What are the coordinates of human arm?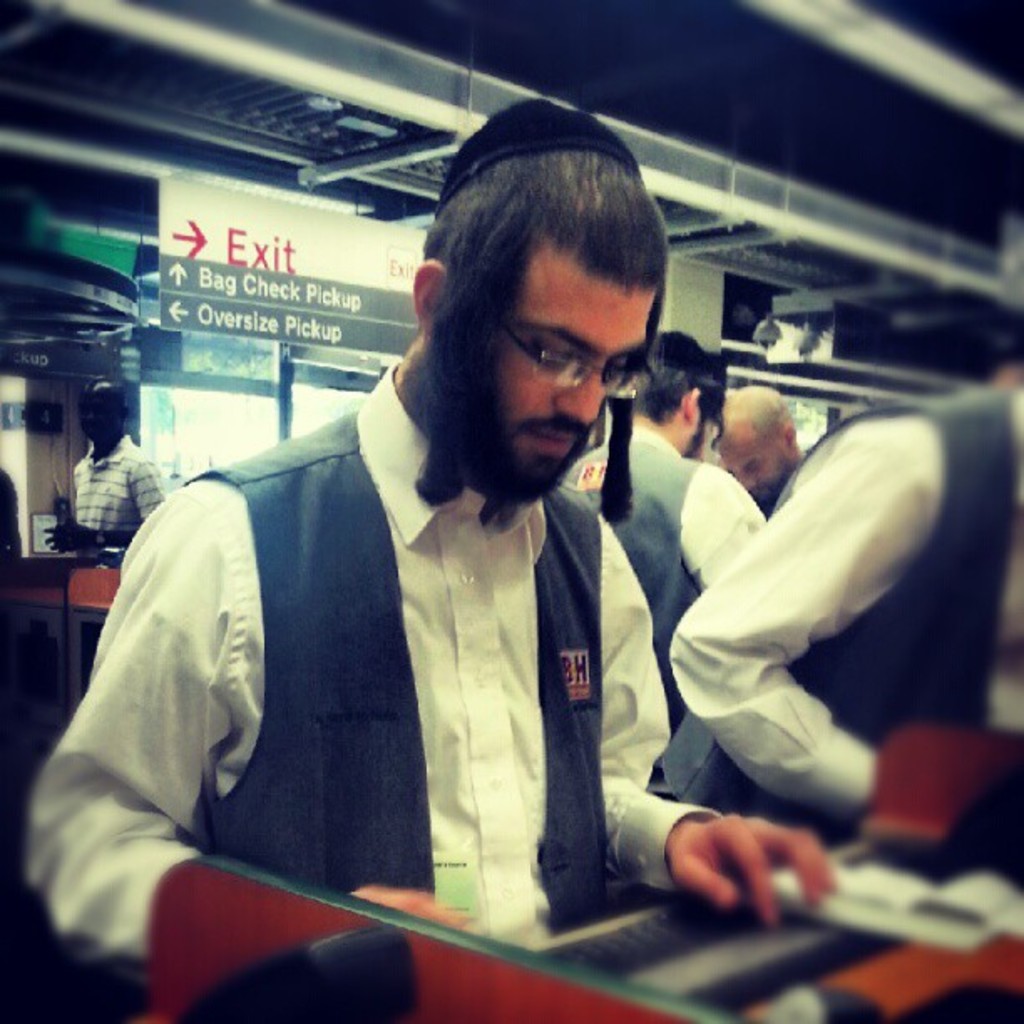
BBox(599, 514, 842, 925).
